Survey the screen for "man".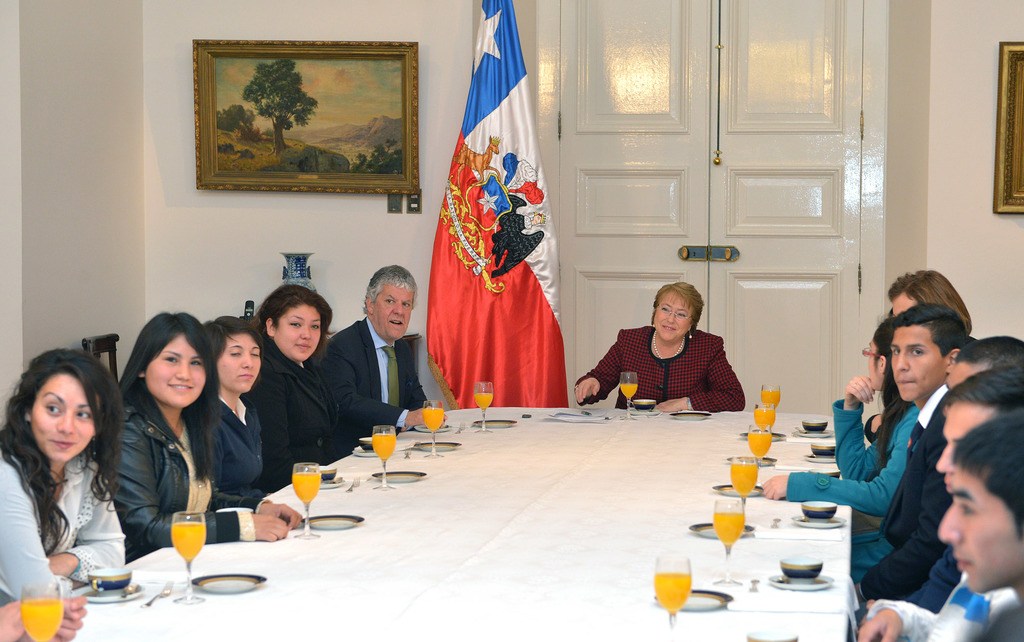
Survey found: 849, 361, 1023, 611.
